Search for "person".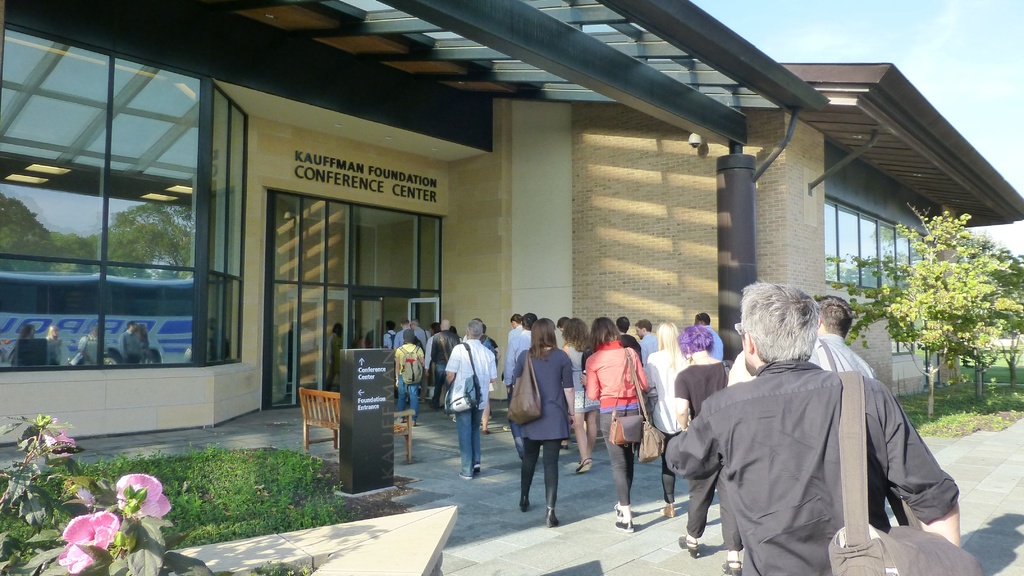
Found at bbox(810, 292, 877, 381).
